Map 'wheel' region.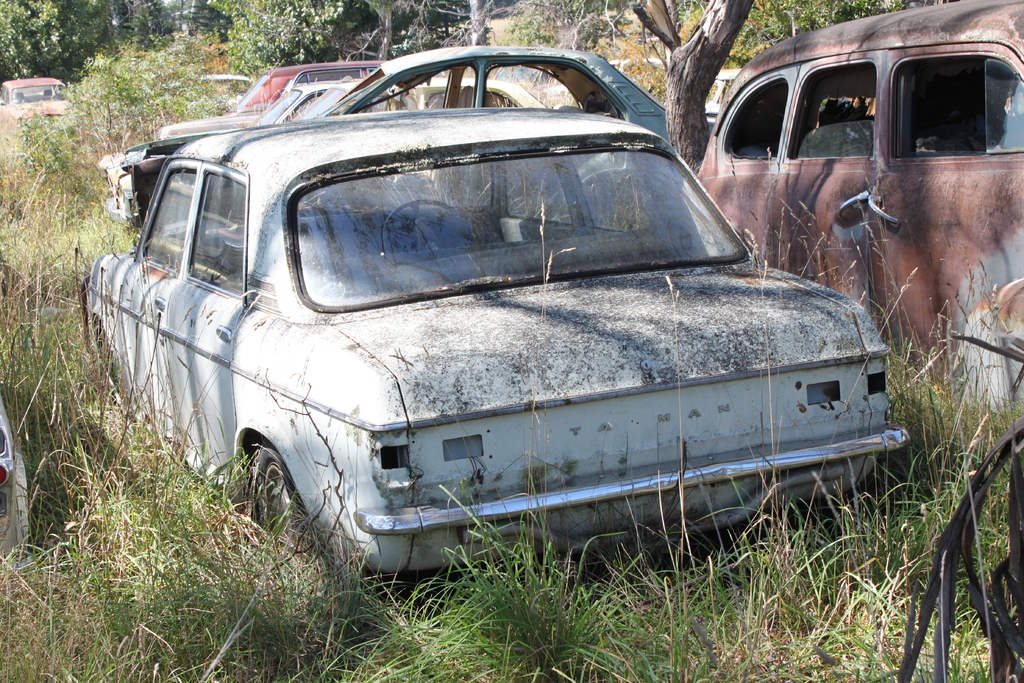
Mapped to [230, 446, 289, 550].
